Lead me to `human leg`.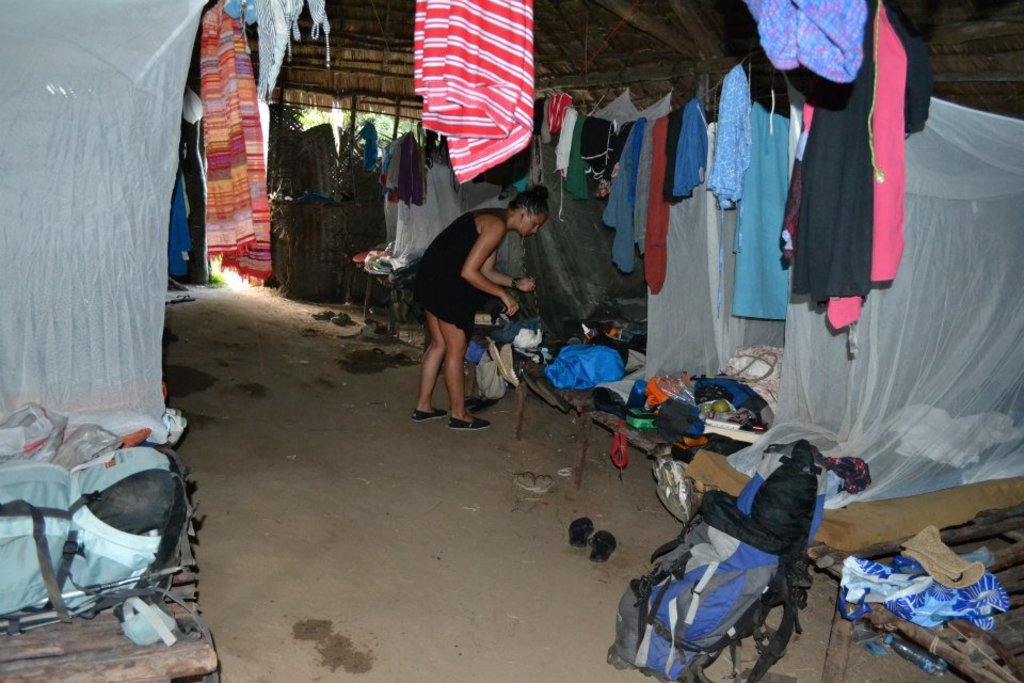
Lead to 412/261/446/423.
